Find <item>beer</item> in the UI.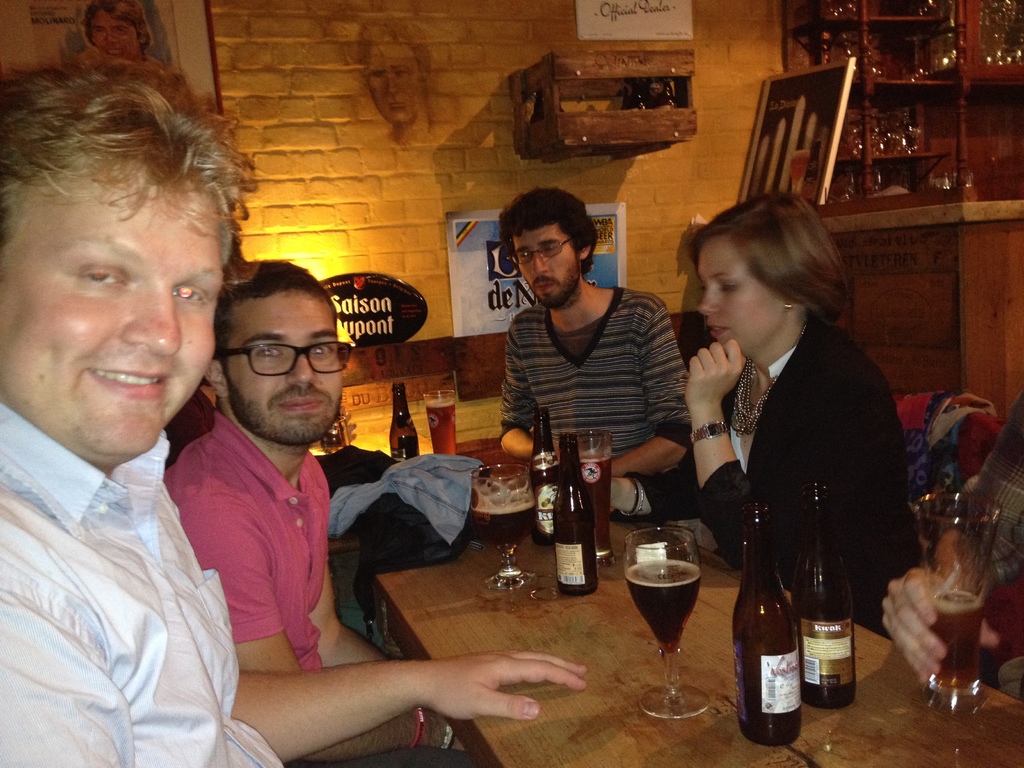
UI element at region(579, 452, 613, 553).
